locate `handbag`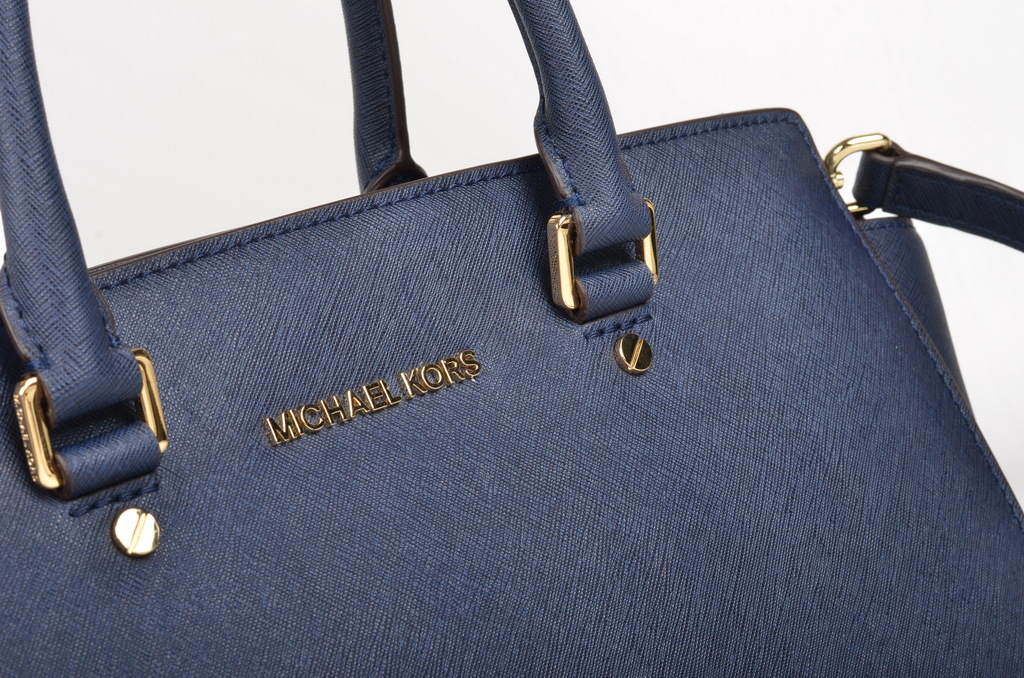
rect(0, 0, 1023, 677)
